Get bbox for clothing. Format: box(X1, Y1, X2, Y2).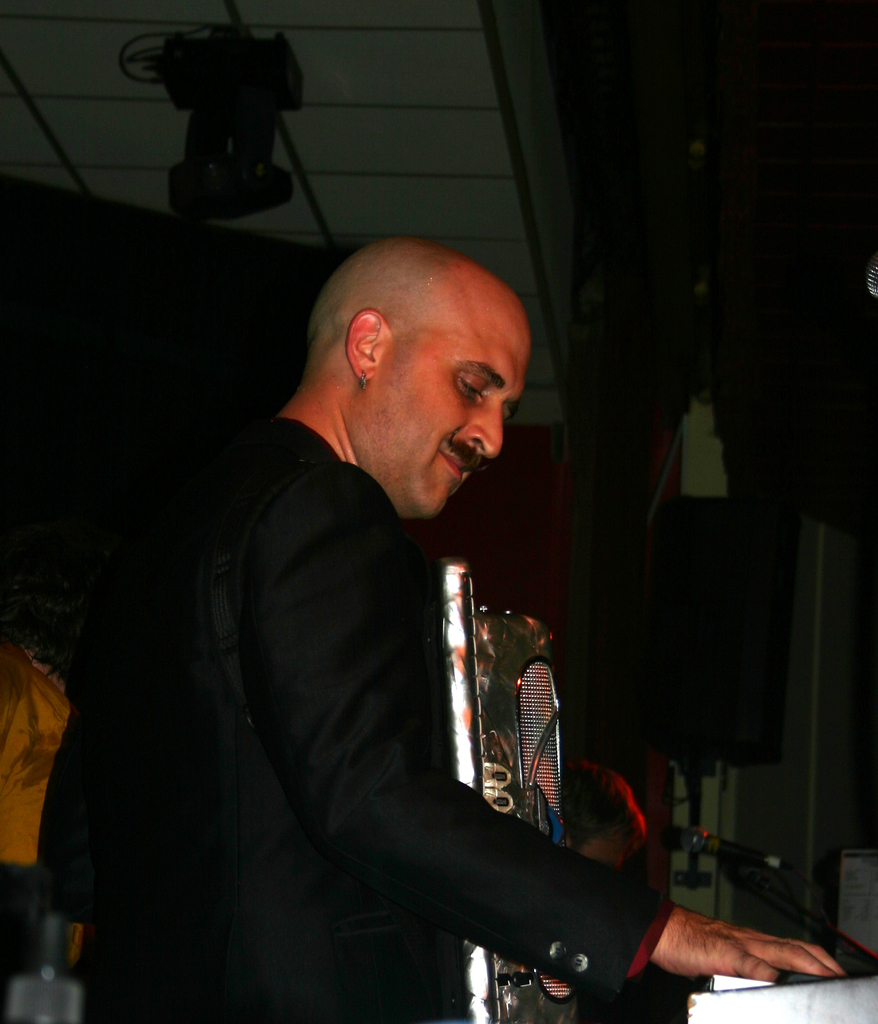
box(0, 643, 73, 1023).
